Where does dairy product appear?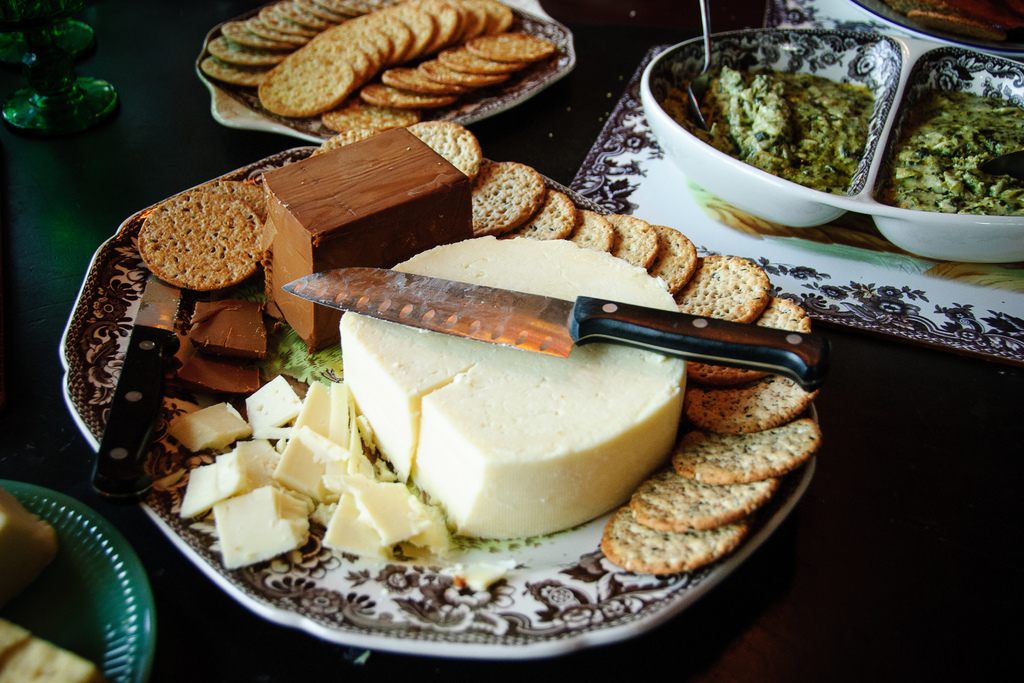
Appears at BBox(244, 381, 303, 440).
